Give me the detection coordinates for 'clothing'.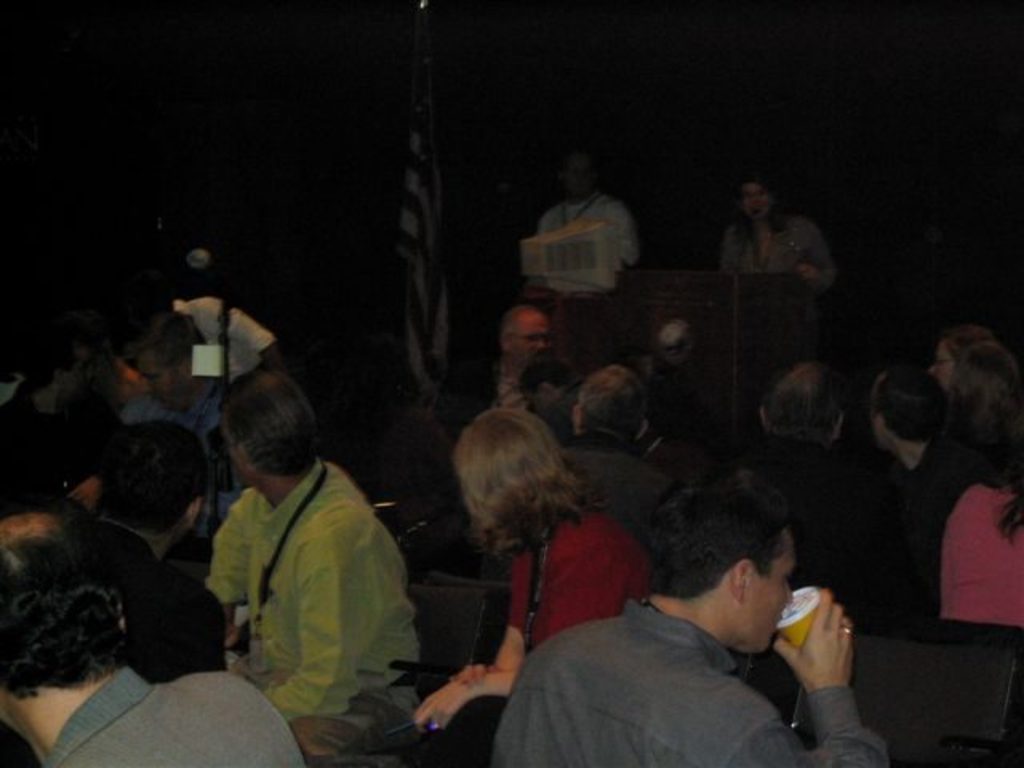
(x1=720, y1=206, x2=840, y2=290).
